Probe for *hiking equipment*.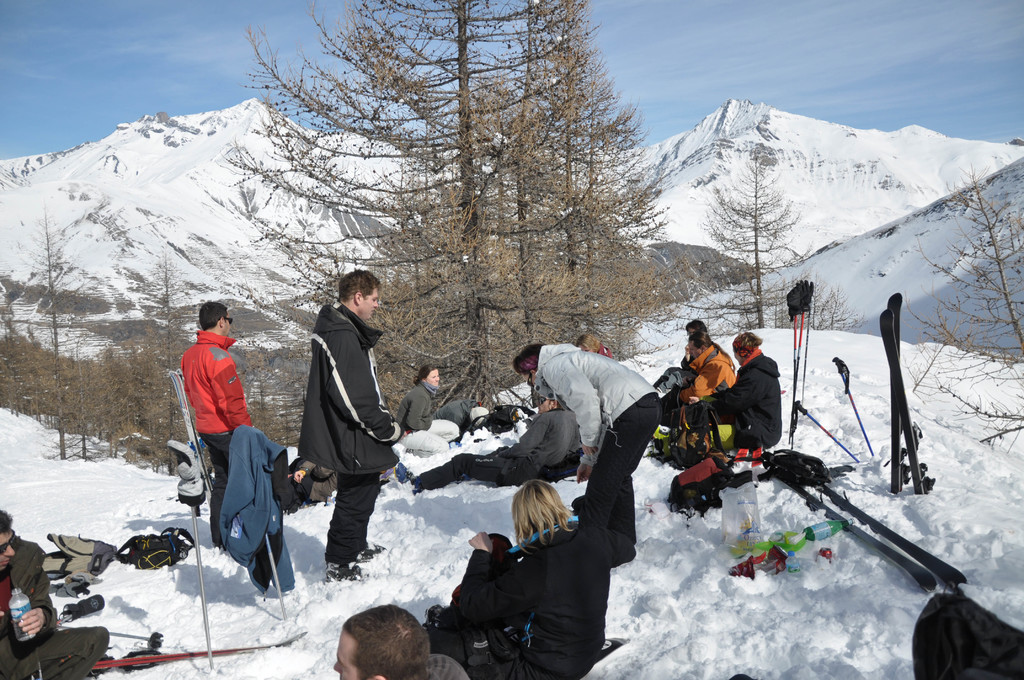
Probe result: 260, 531, 284, 621.
